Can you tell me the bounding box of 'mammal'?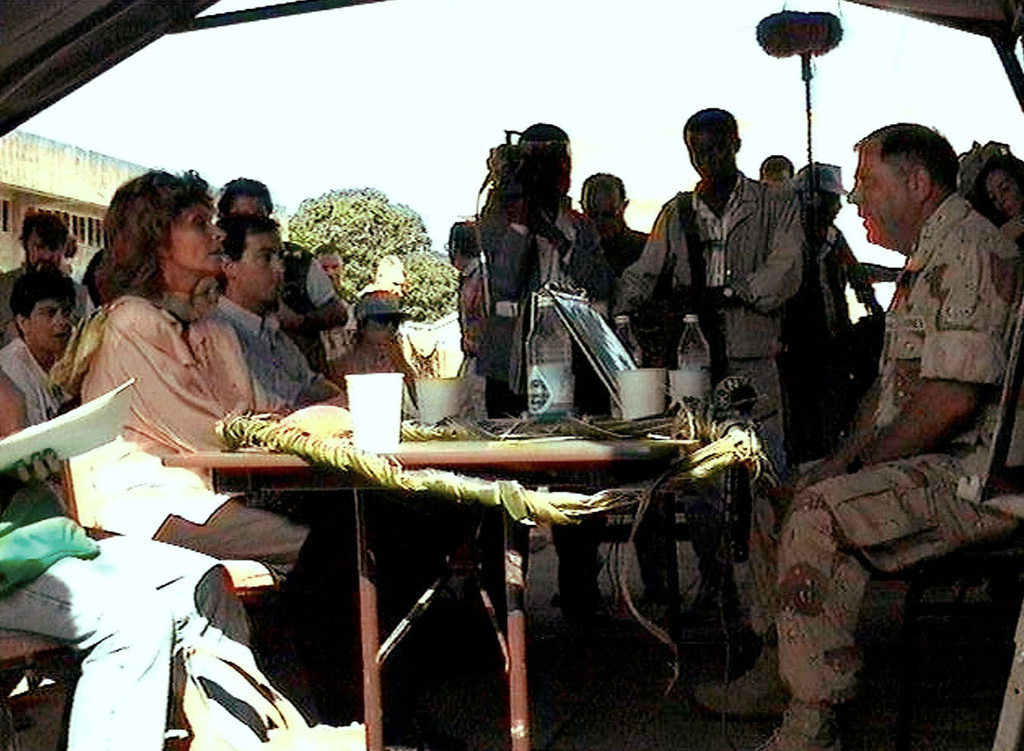
<region>0, 264, 79, 434</region>.
